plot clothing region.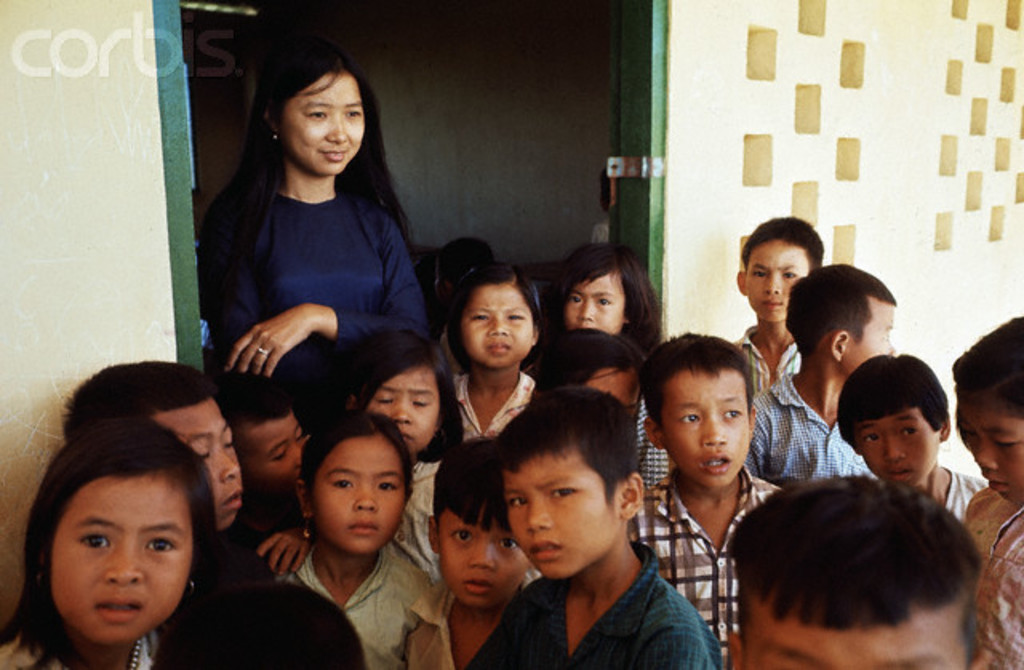
Plotted at box(453, 373, 554, 445).
